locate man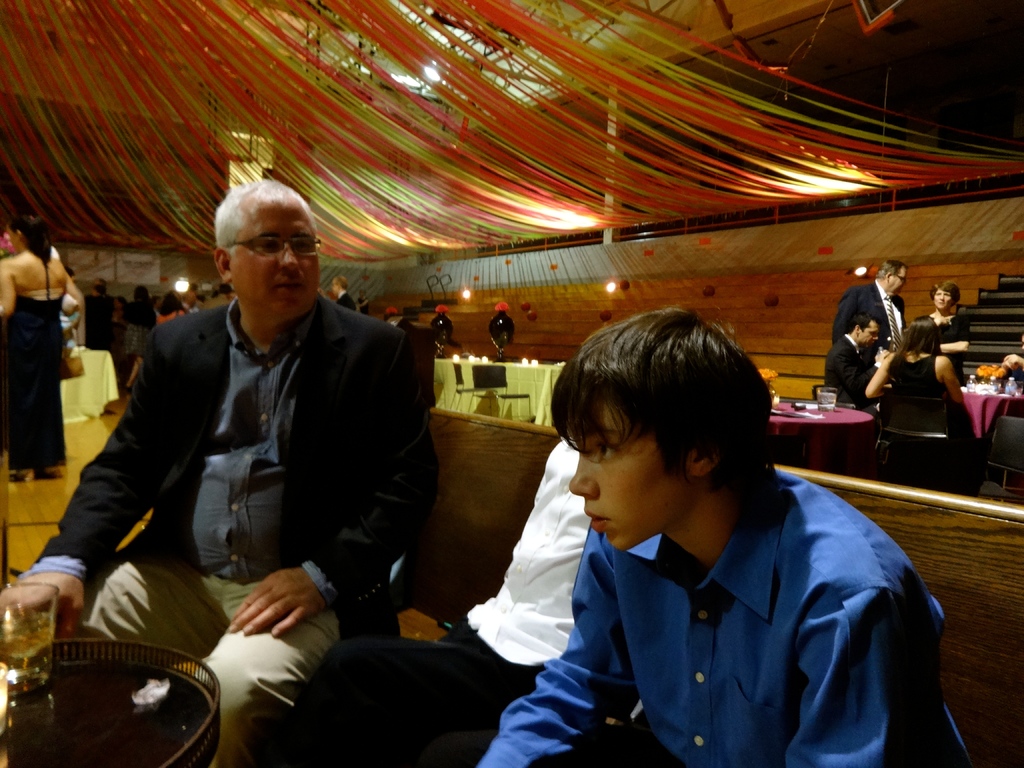
333:276:358:314
